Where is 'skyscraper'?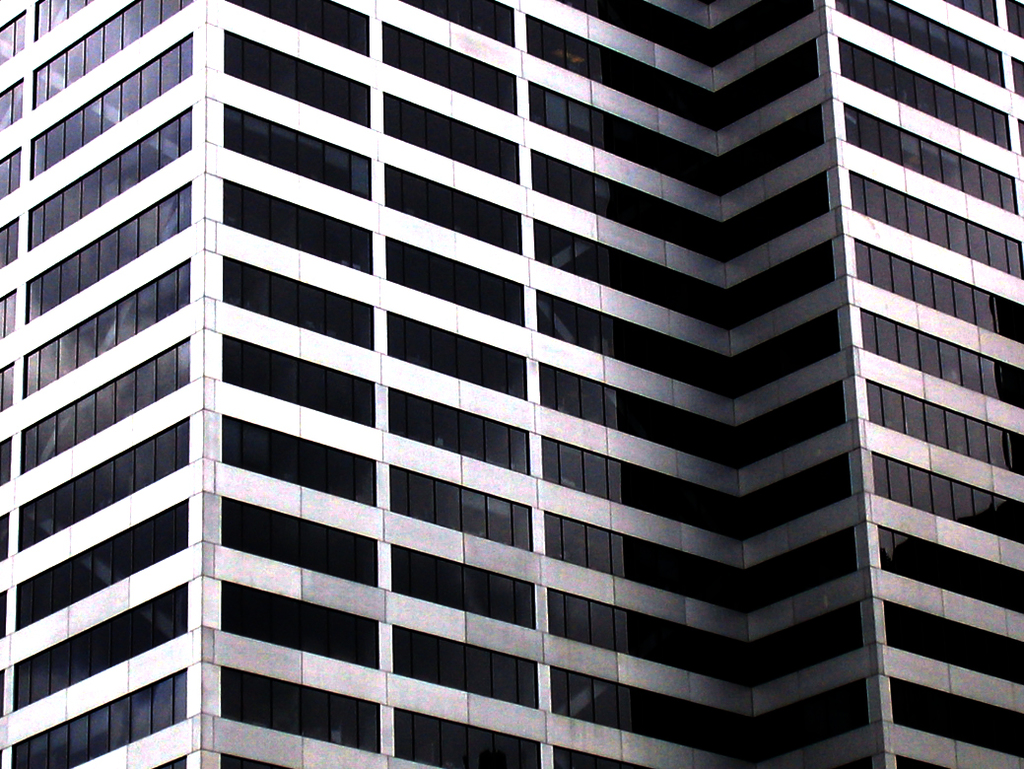
{"x1": 0, "y1": 0, "x2": 1023, "y2": 768}.
